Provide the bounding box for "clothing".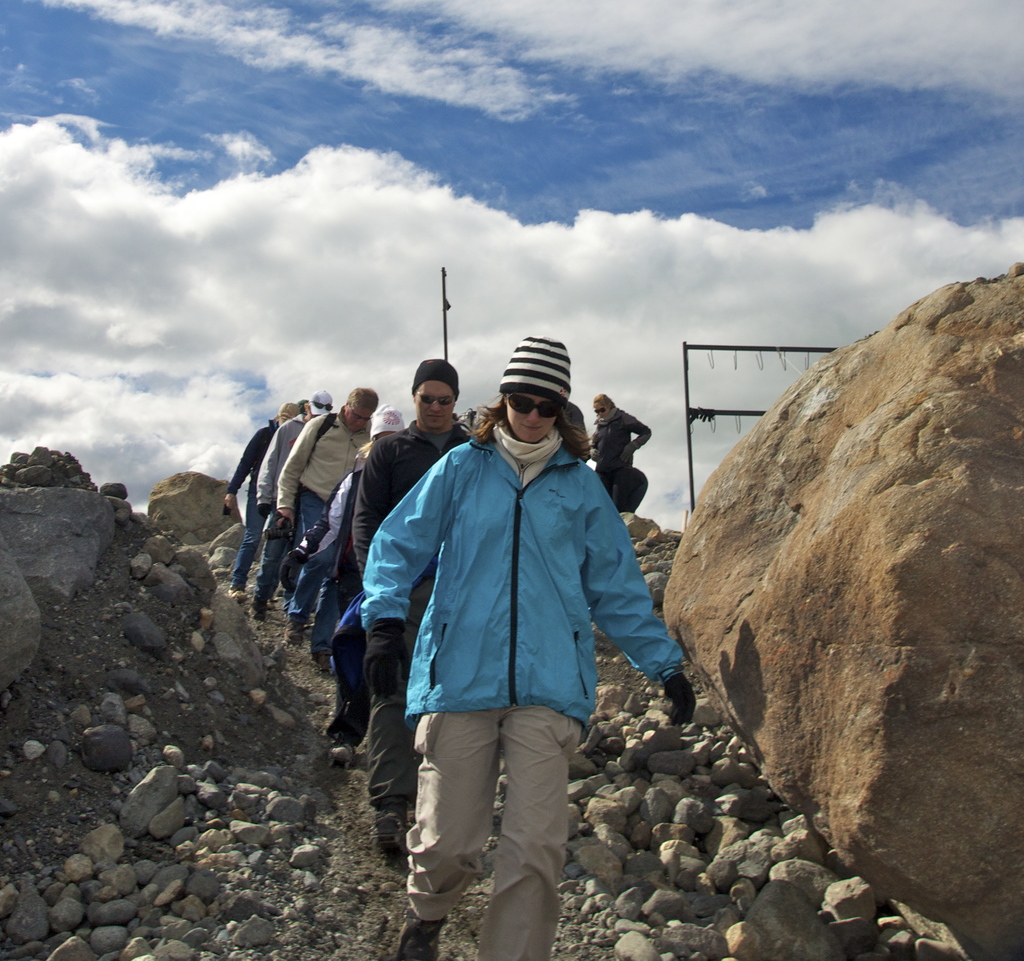
<bbox>365, 488, 628, 870</bbox>.
